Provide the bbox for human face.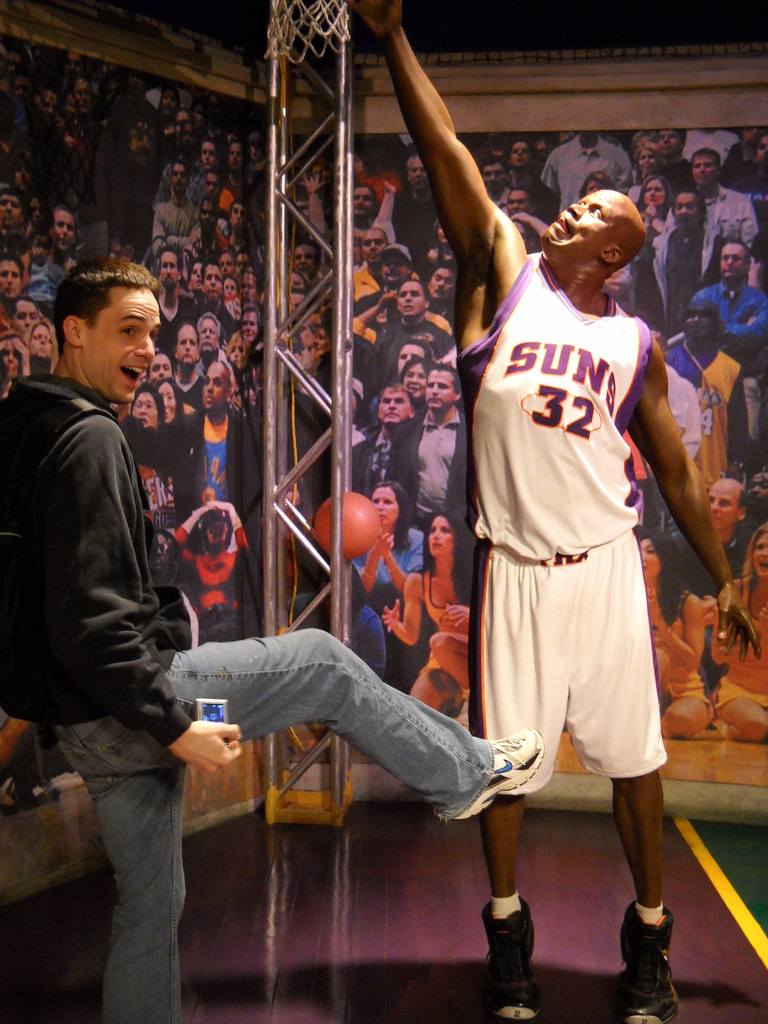
l=381, t=257, r=409, b=282.
